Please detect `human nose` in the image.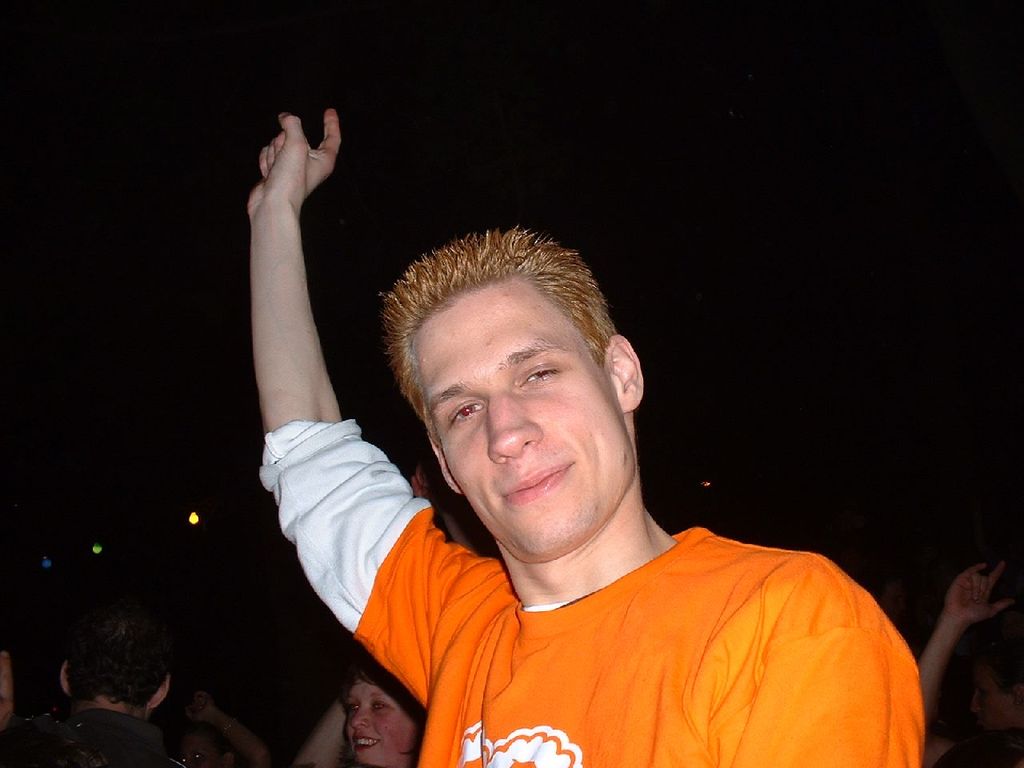
bbox=(487, 383, 545, 463).
